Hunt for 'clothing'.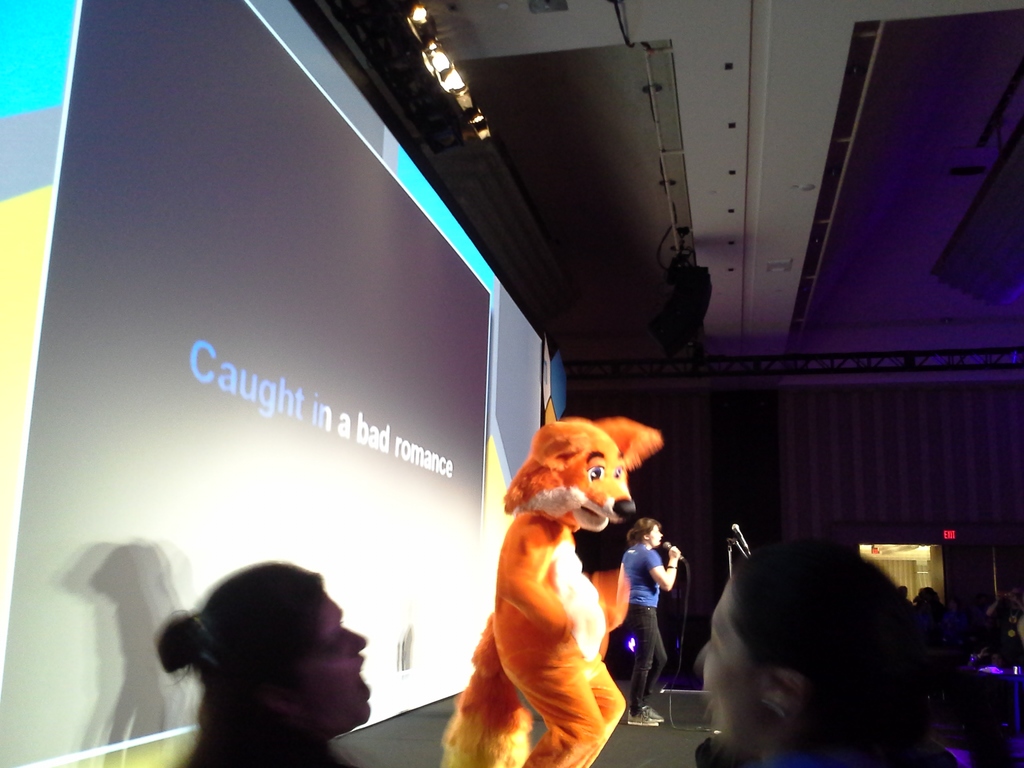
Hunted down at box(622, 543, 663, 710).
